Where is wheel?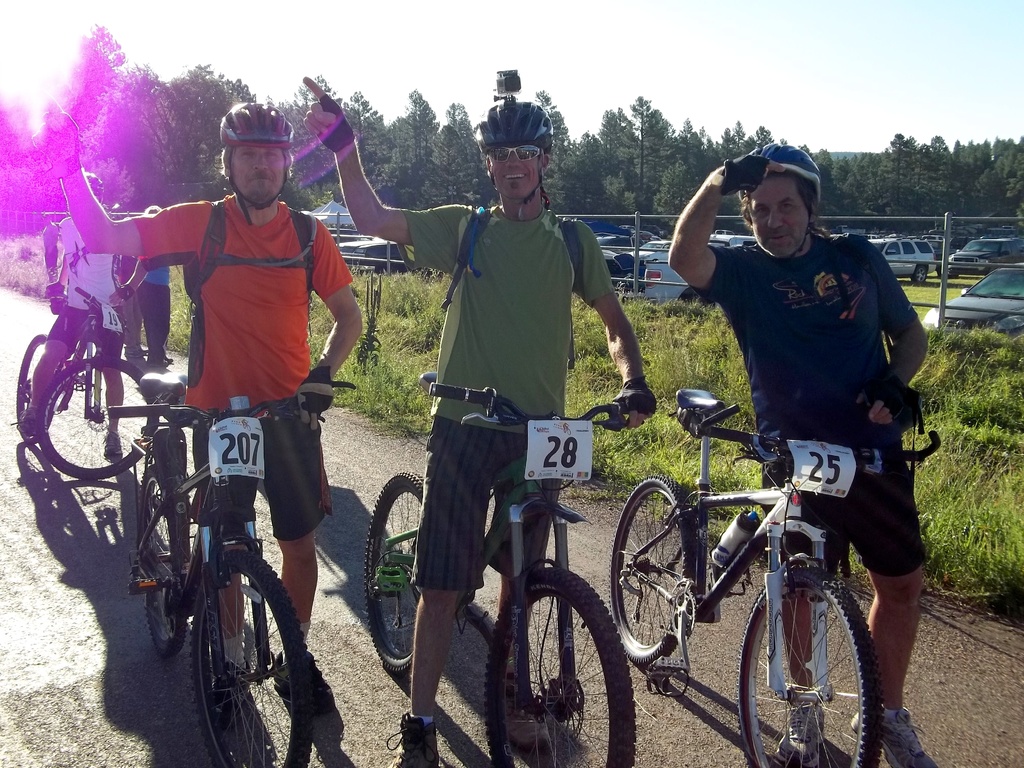
138,466,187,658.
